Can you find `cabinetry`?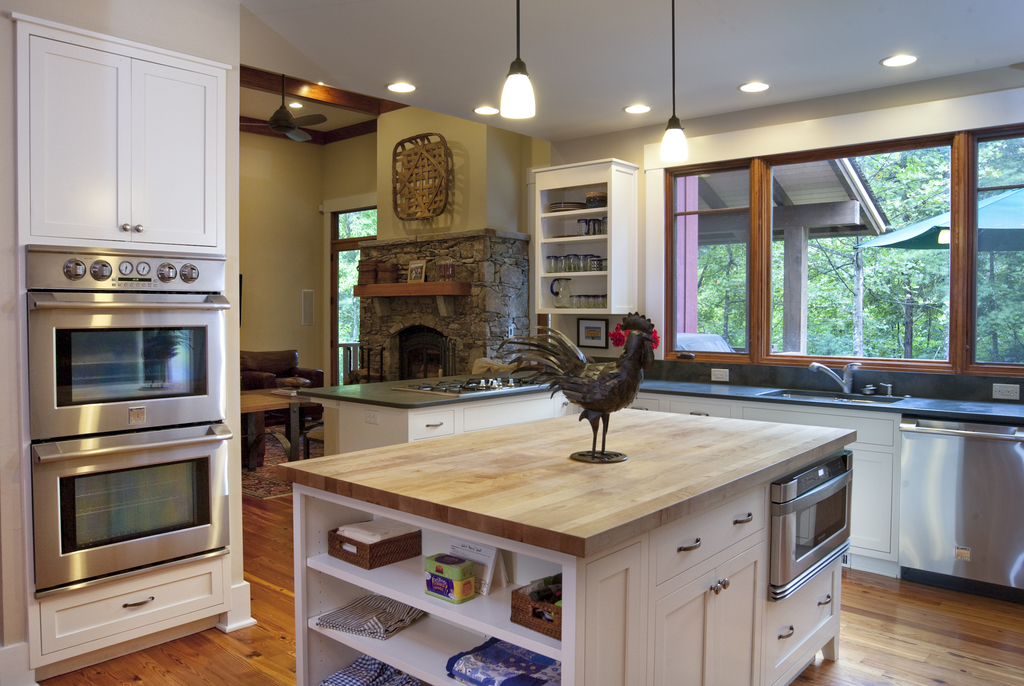
Yes, bounding box: BBox(405, 399, 589, 444).
